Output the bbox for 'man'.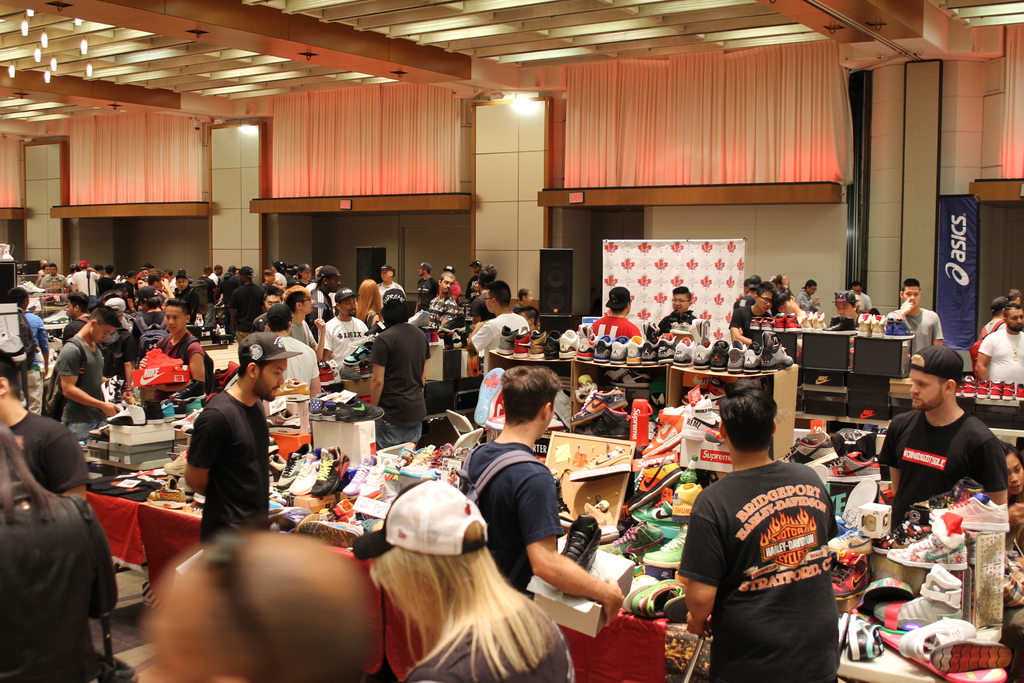
x1=426, y1=272, x2=457, y2=330.
